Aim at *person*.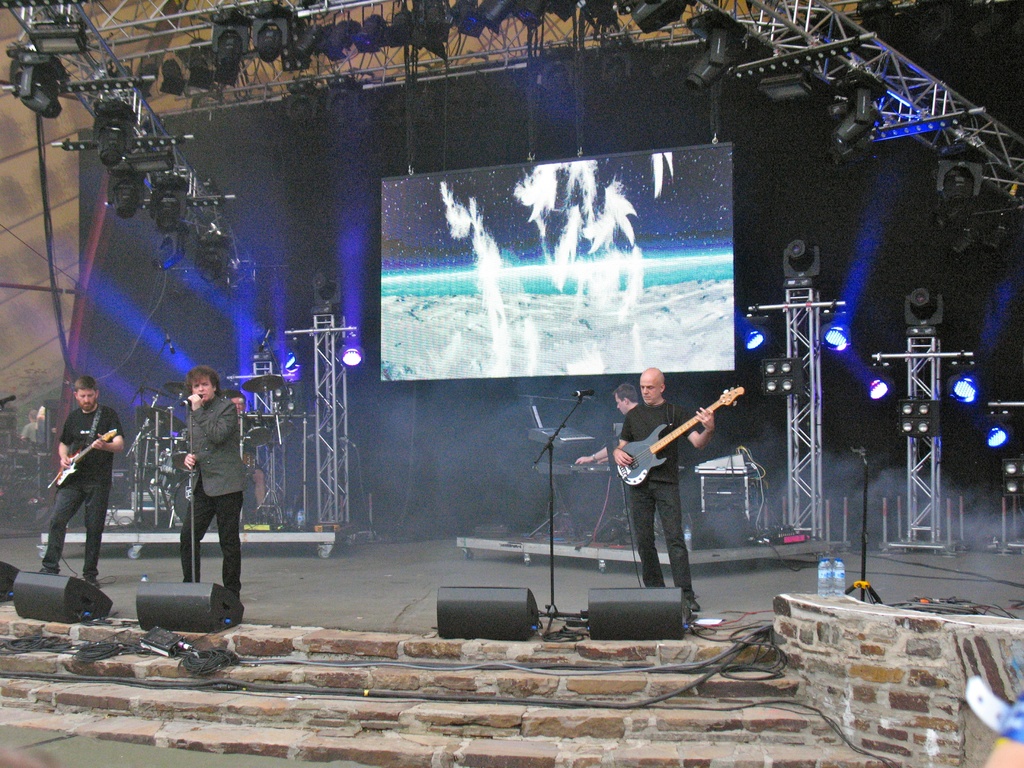
Aimed at l=42, t=377, r=123, b=589.
